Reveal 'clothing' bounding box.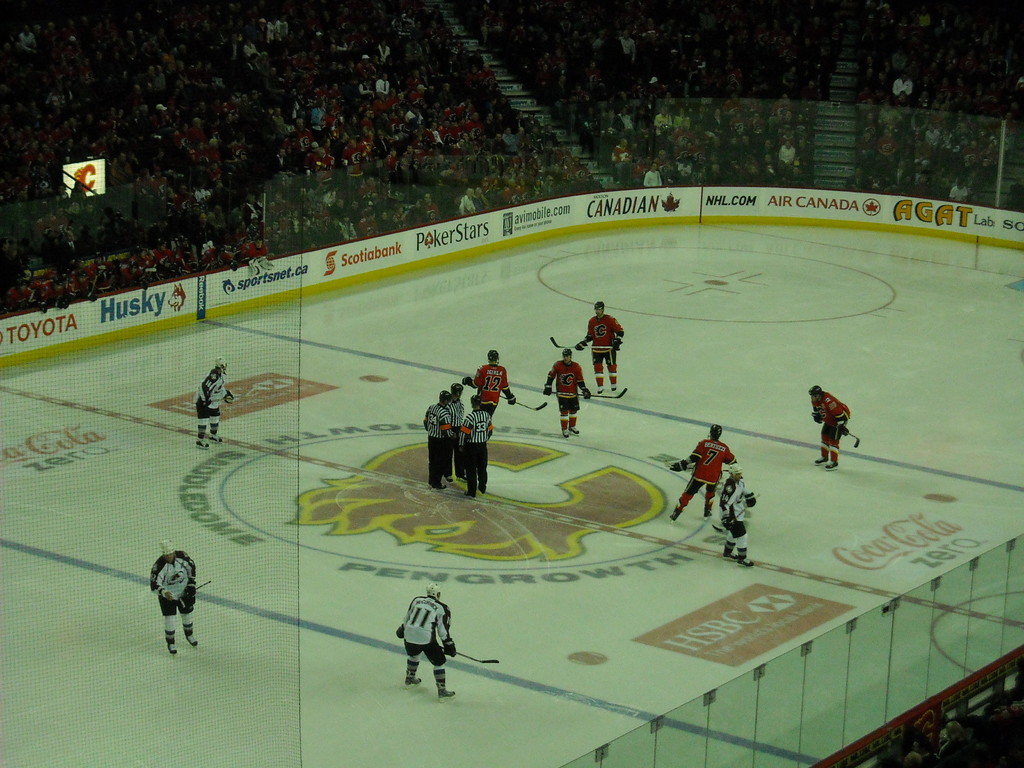
Revealed: [810,394,851,437].
